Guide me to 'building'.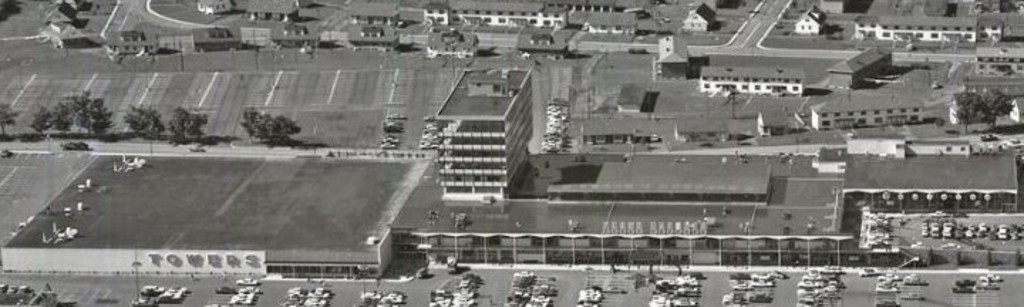
Guidance: [101, 27, 149, 54].
